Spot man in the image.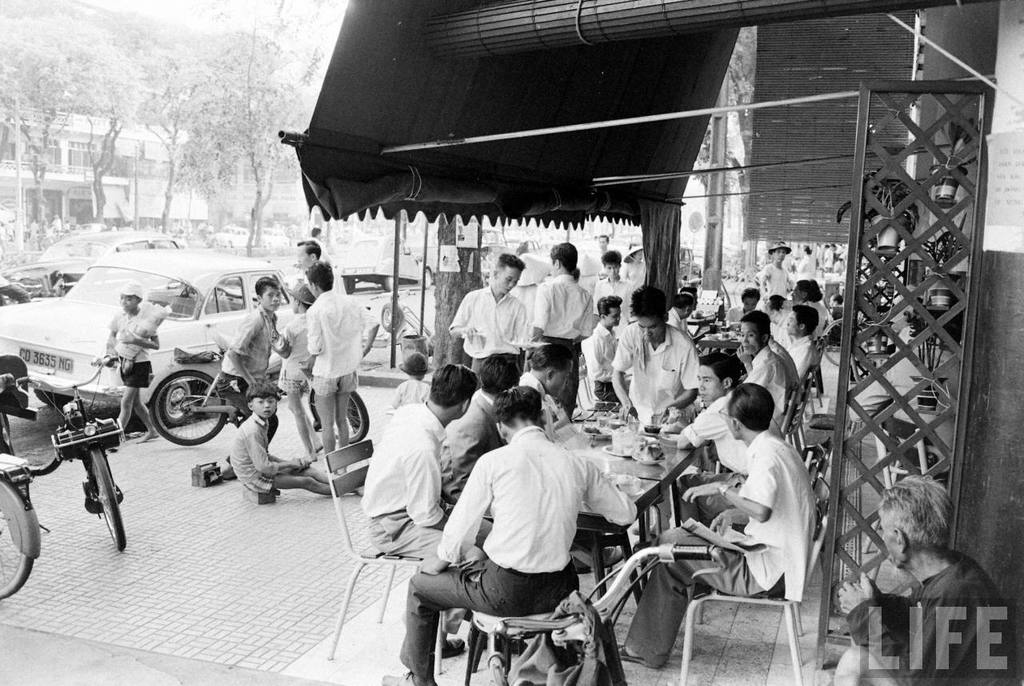
man found at (x1=304, y1=263, x2=364, y2=461).
